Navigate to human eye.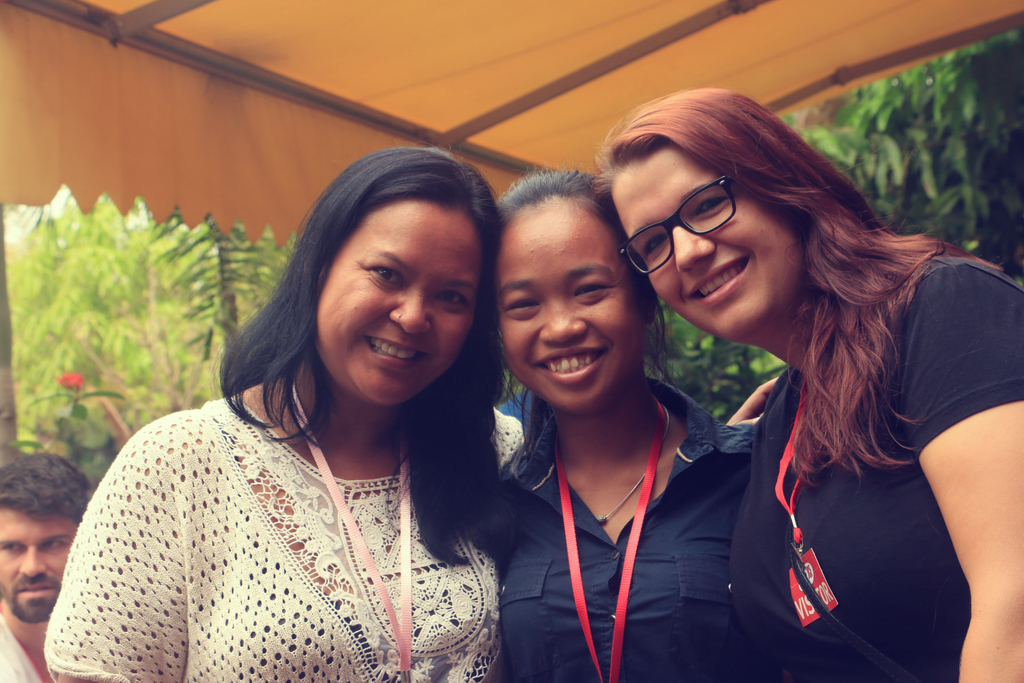
Navigation target: 40,537,68,550.
